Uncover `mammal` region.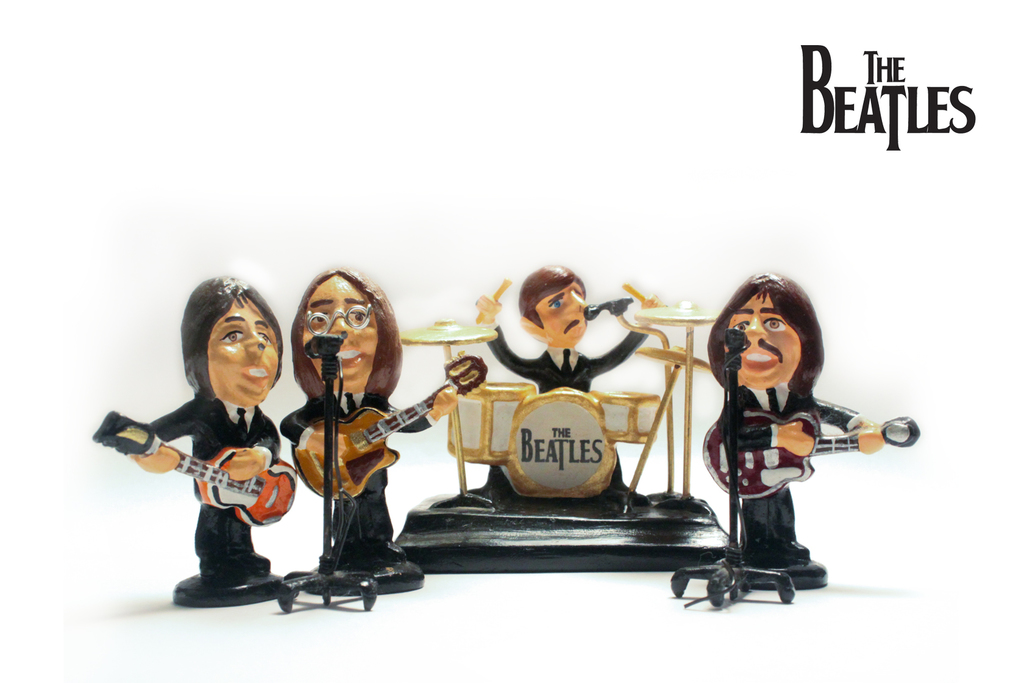
Uncovered: [276,262,461,568].
